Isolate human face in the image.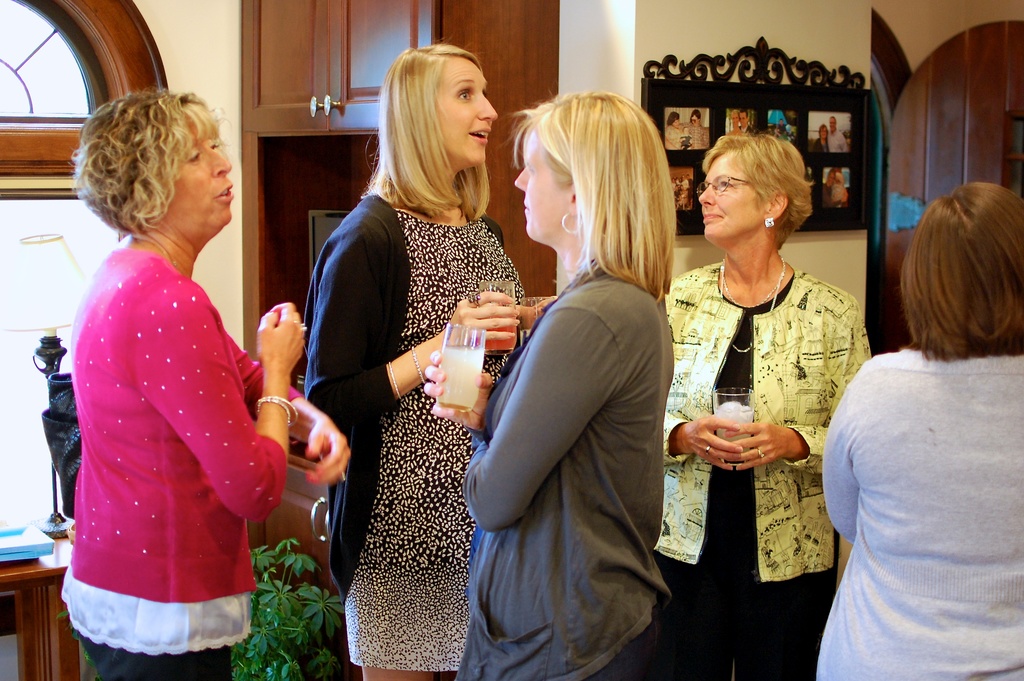
Isolated region: x1=695 y1=149 x2=762 y2=240.
